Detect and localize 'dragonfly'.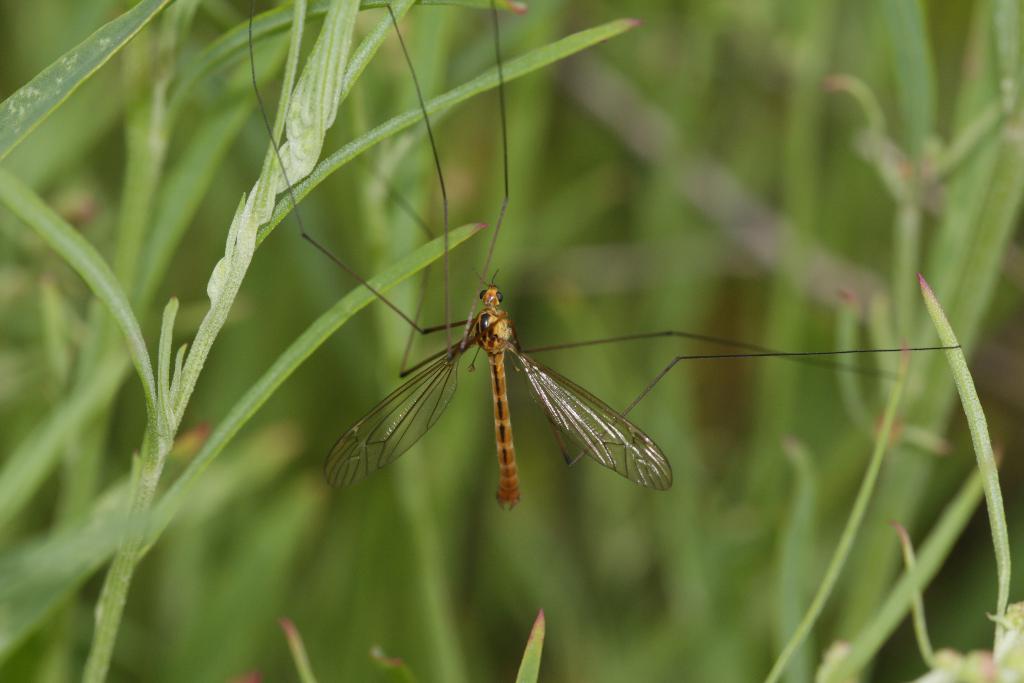
Localized at select_region(252, 0, 963, 512).
